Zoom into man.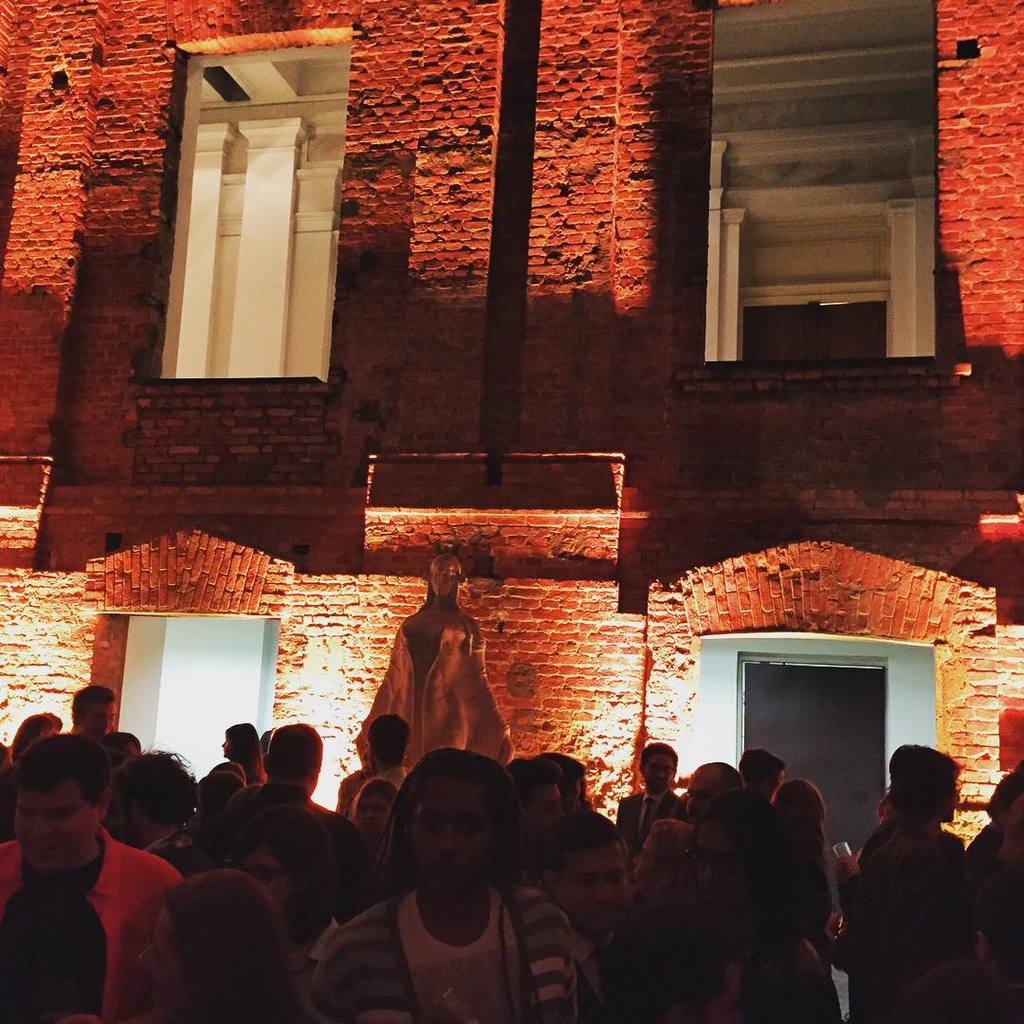
Zoom target: [x1=534, y1=816, x2=695, y2=1023].
